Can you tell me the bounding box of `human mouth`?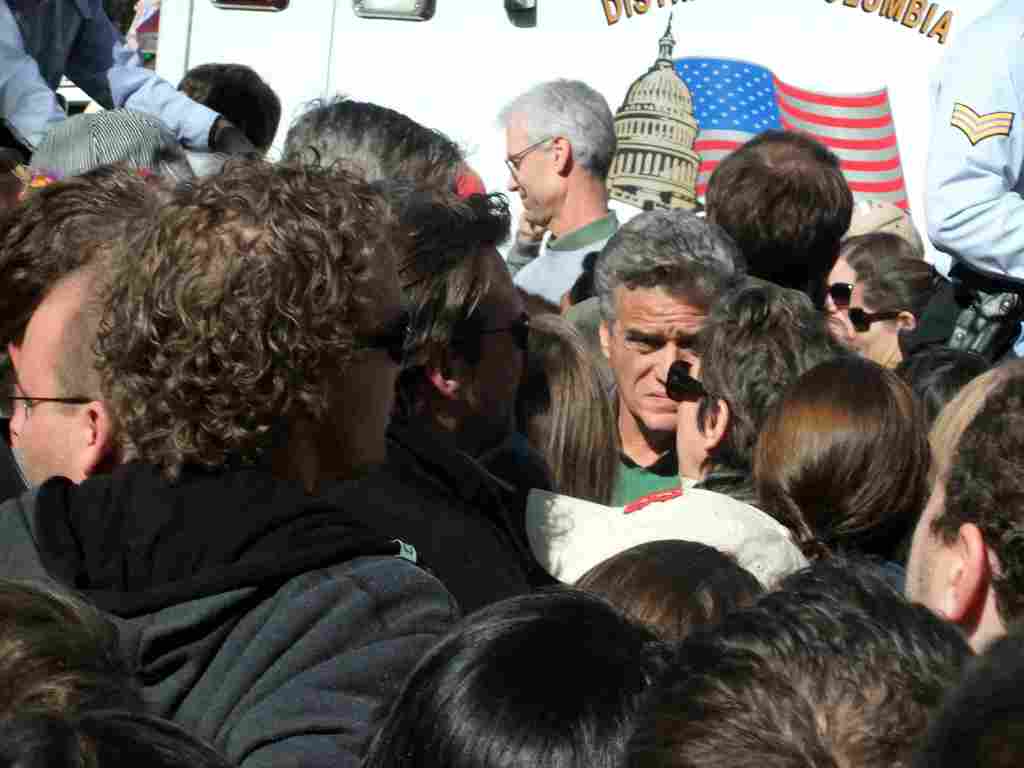
[518, 191, 529, 205].
